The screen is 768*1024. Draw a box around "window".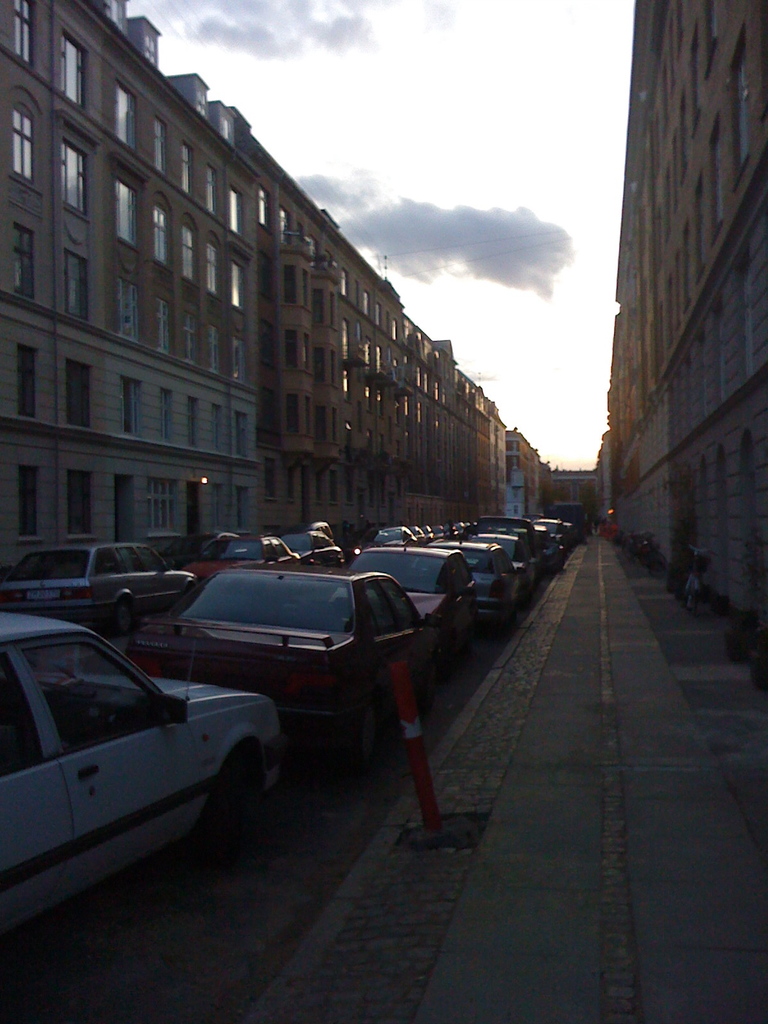
pyautogui.locateOnScreen(114, 83, 137, 149).
